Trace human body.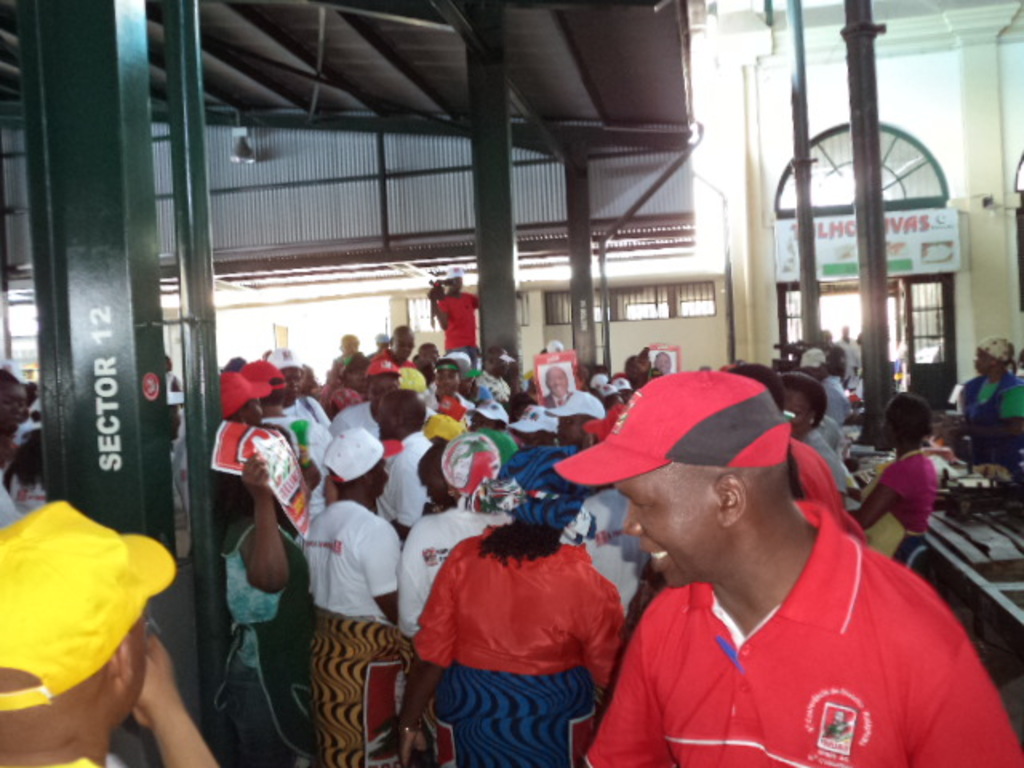
Traced to l=826, t=376, r=856, b=421.
